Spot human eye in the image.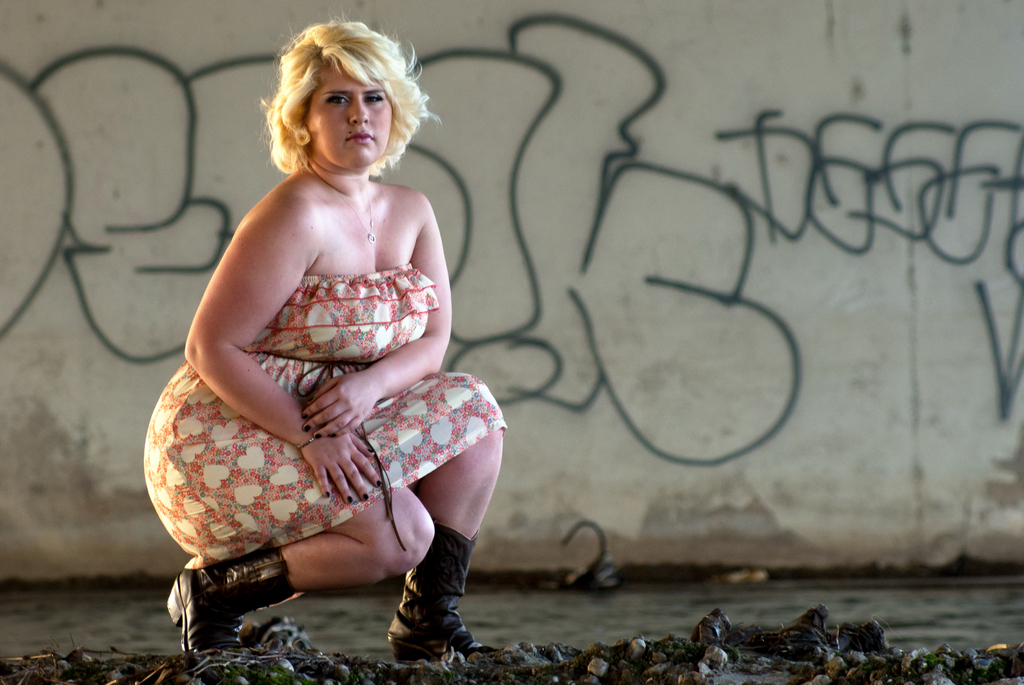
human eye found at 365,90,383,106.
